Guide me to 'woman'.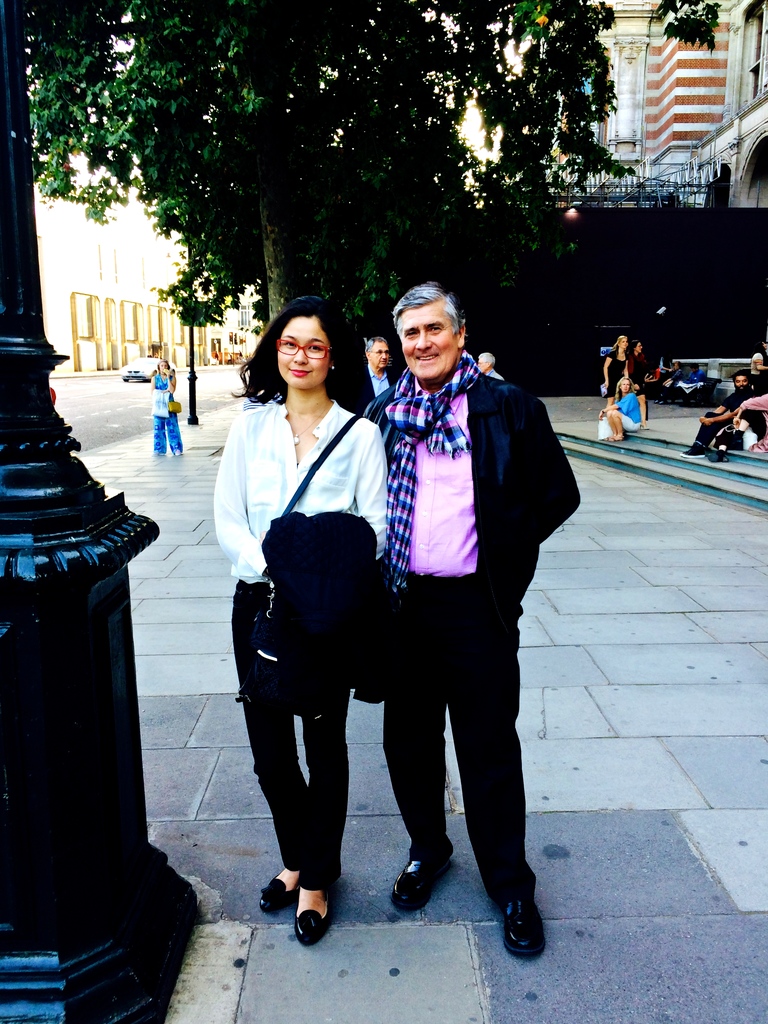
Guidance: pyautogui.locateOnScreen(597, 378, 646, 442).
